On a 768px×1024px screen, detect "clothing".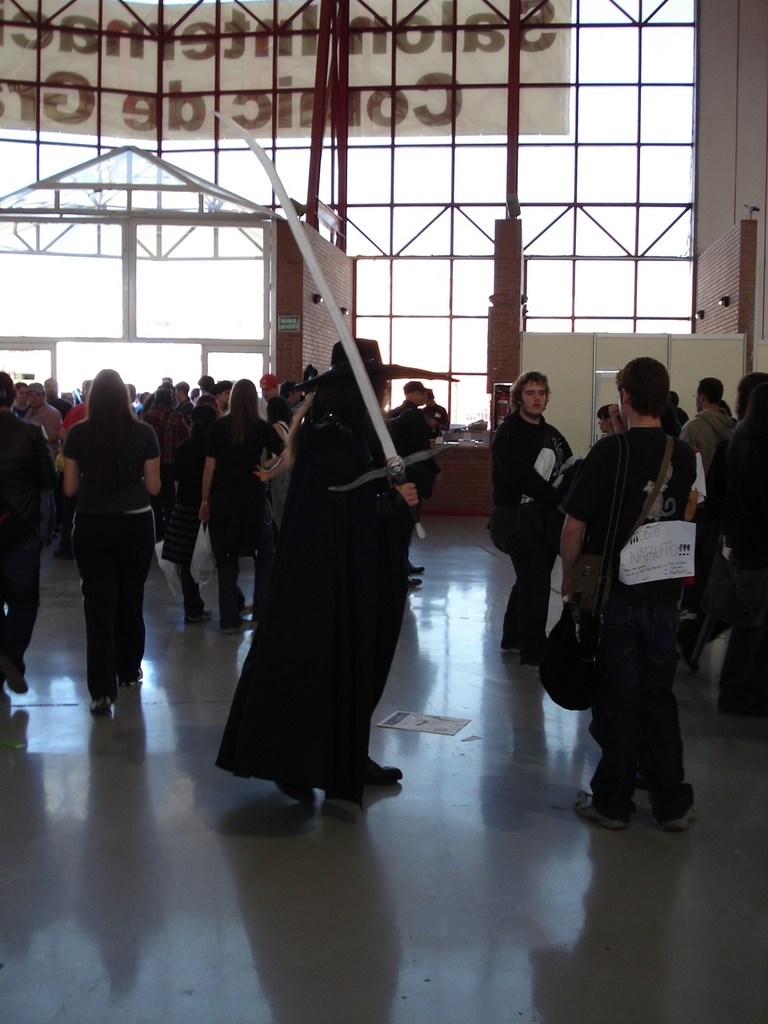
left=58, top=412, right=166, bottom=707.
